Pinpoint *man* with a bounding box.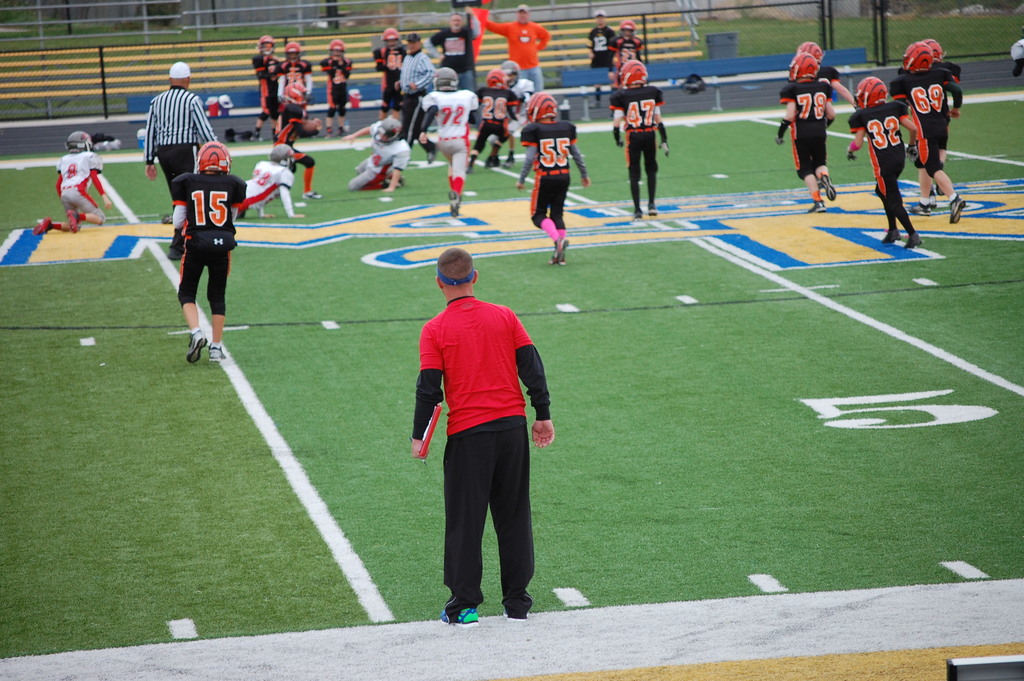
493,58,538,163.
